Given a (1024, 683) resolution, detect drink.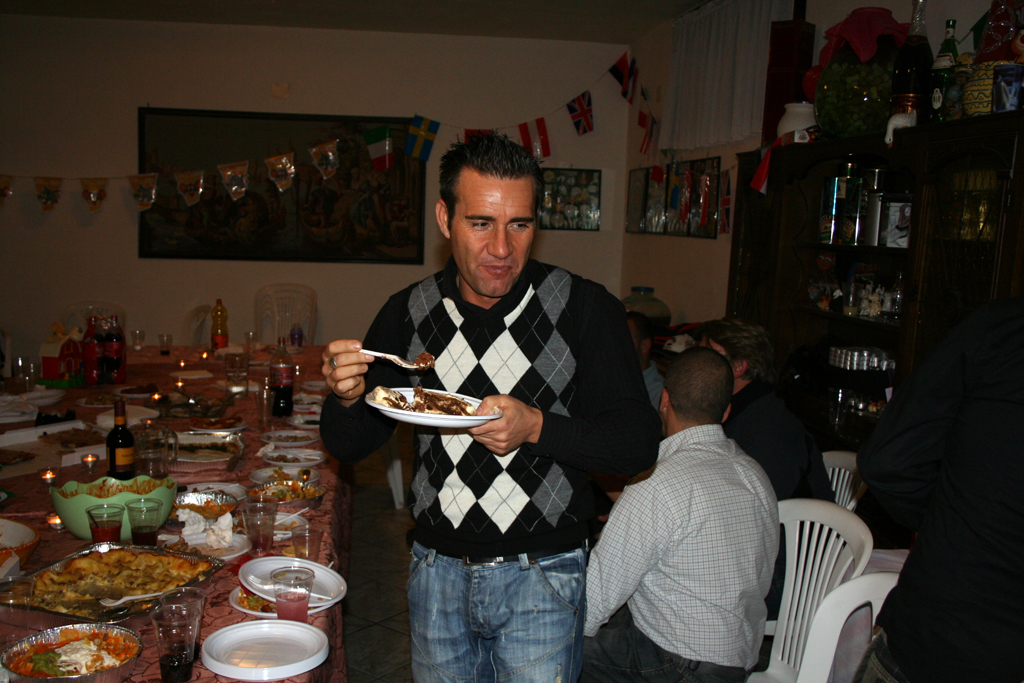
select_region(165, 647, 187, 681).
